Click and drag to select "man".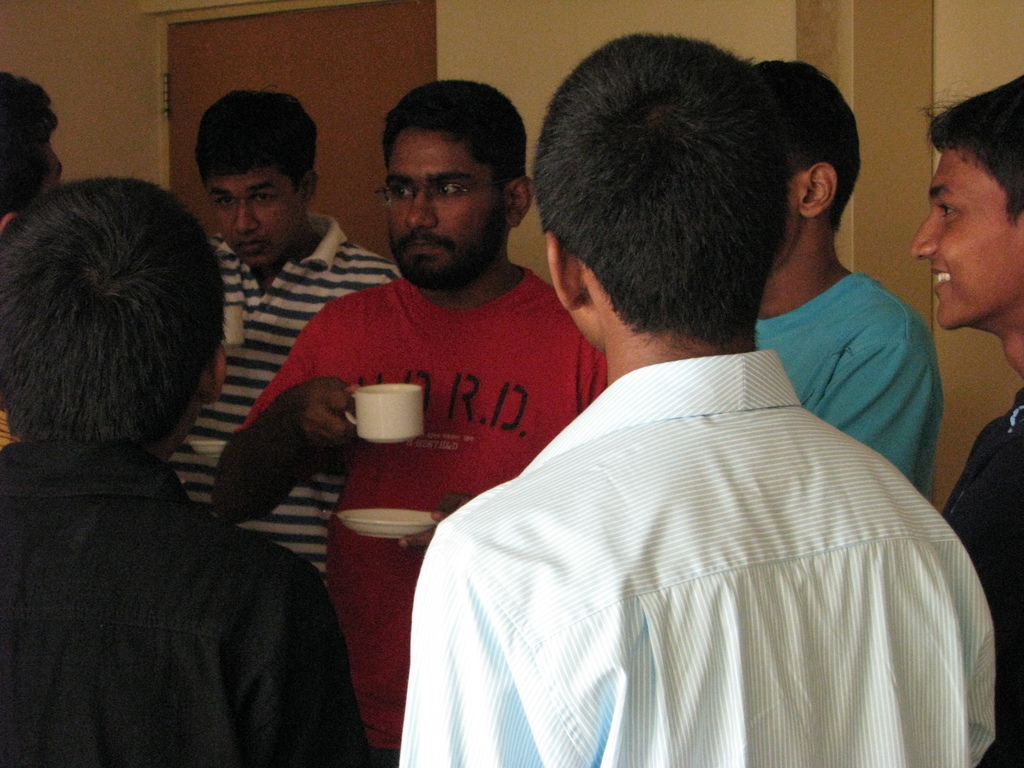
Selection: locate(751, 56, 959, 513).
